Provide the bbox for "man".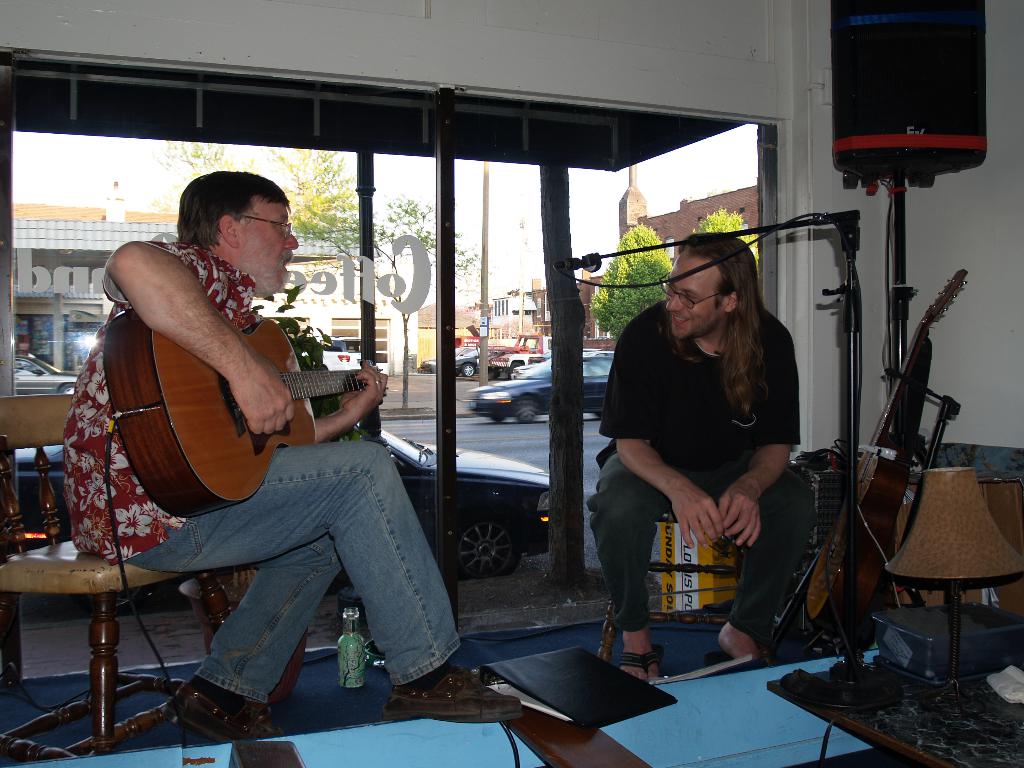
[x1=580, y1=235, x2=819, y2=681].
